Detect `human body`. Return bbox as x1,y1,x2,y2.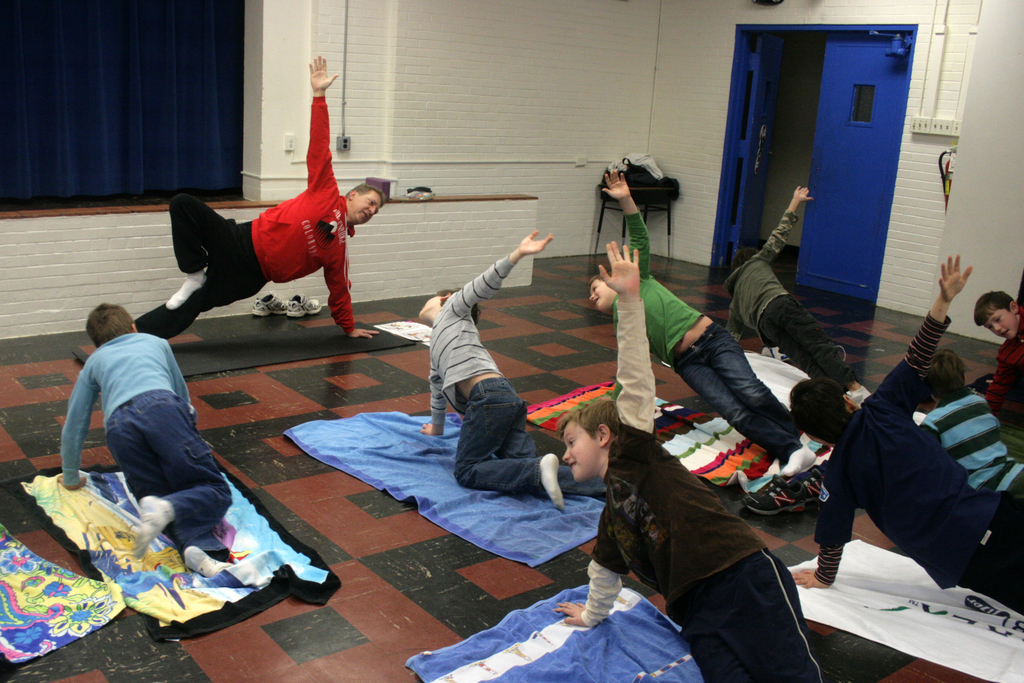
804,229,1009,623.
